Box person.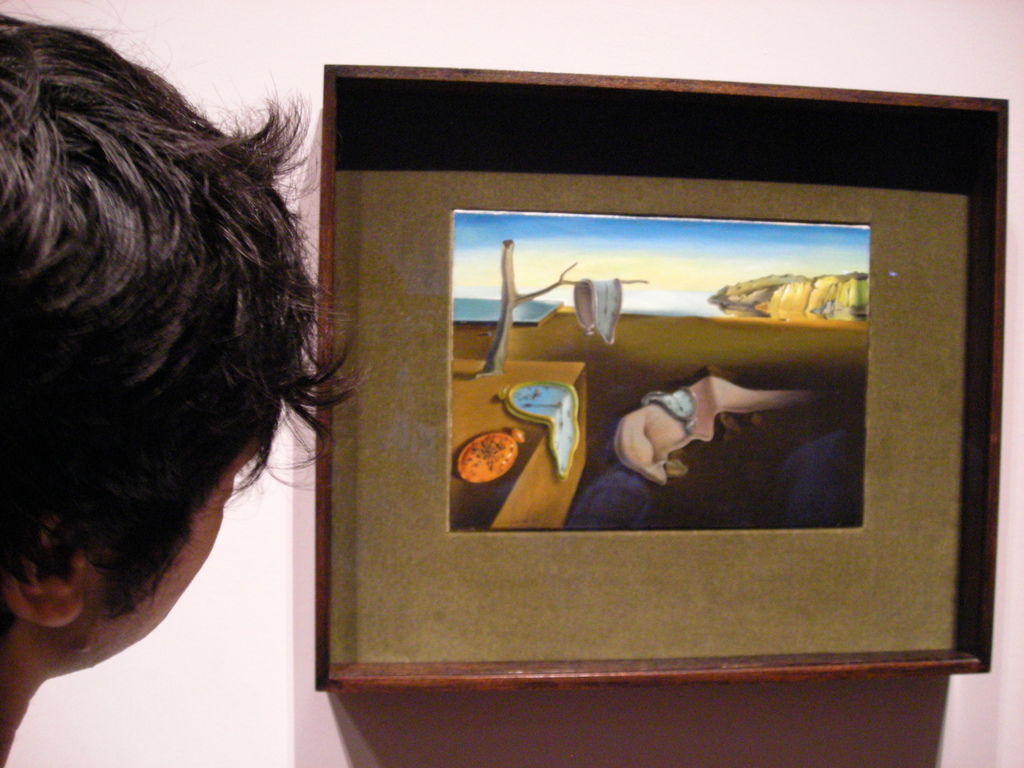
15,24,428,746.
